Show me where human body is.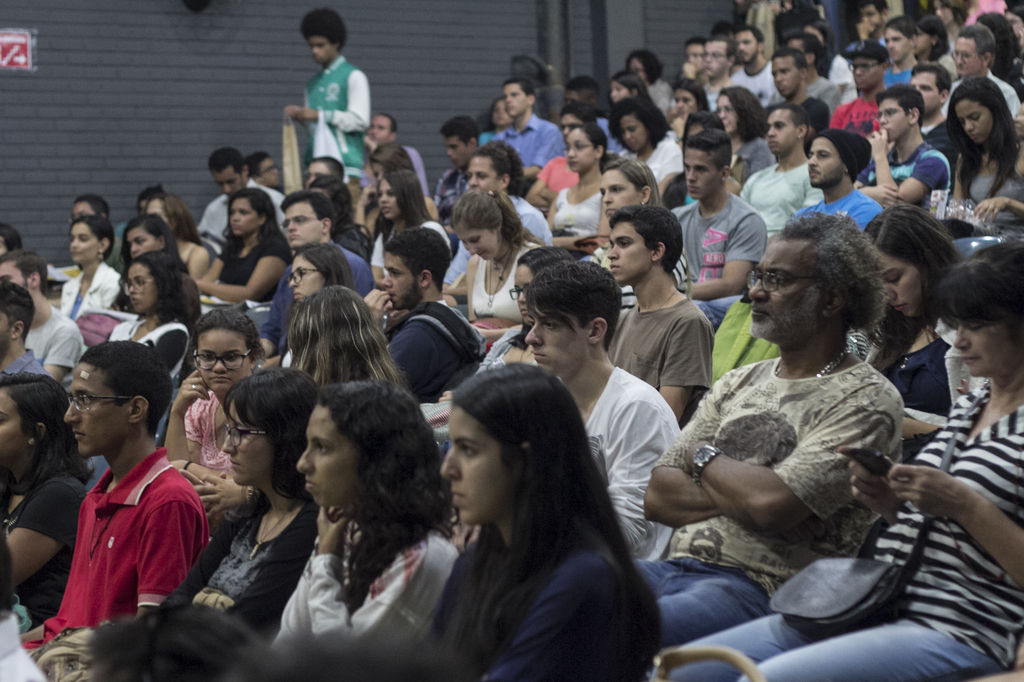
human body is at detection(21, 351, 215, 660).
